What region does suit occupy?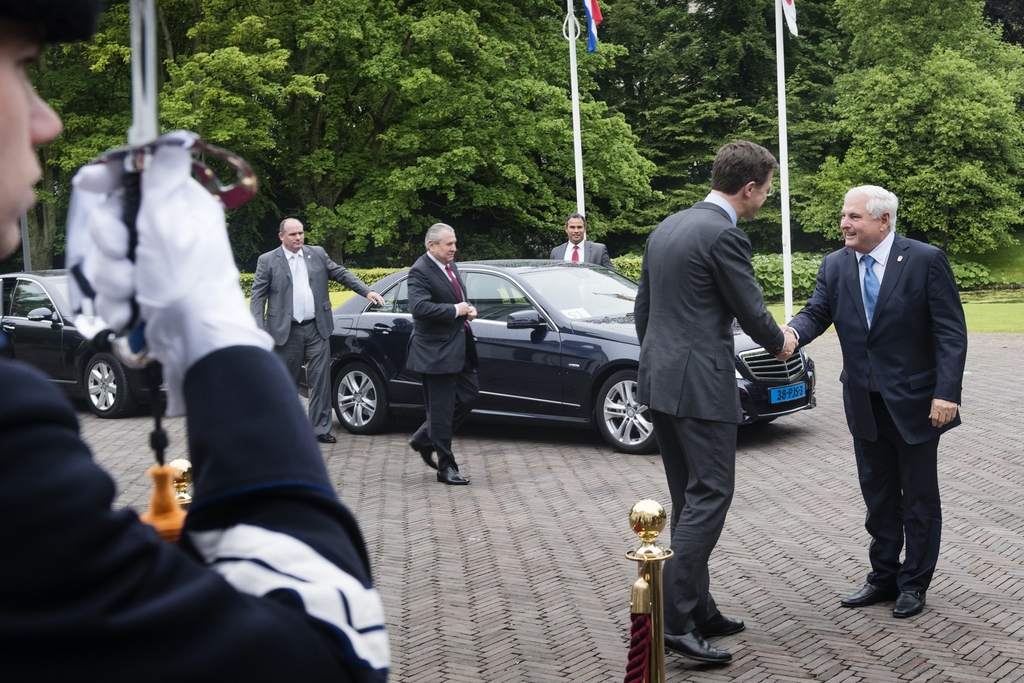
rect(548, 237, 615, 271).
